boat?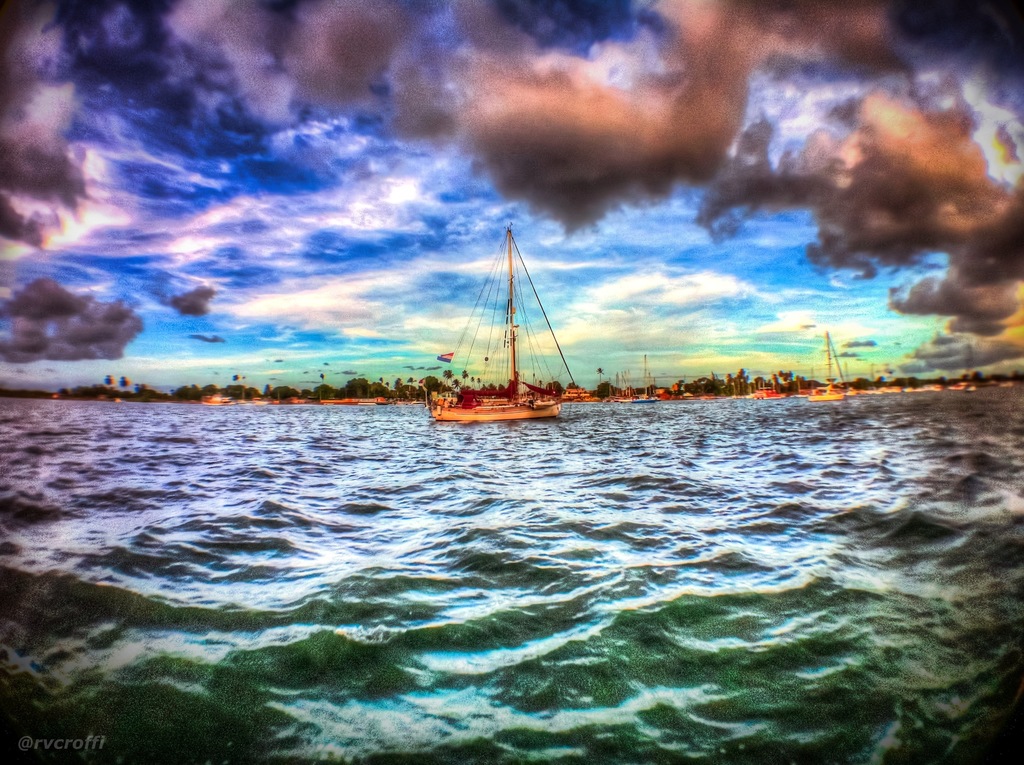
x1=636, y1=350, x2=660, y2=402
